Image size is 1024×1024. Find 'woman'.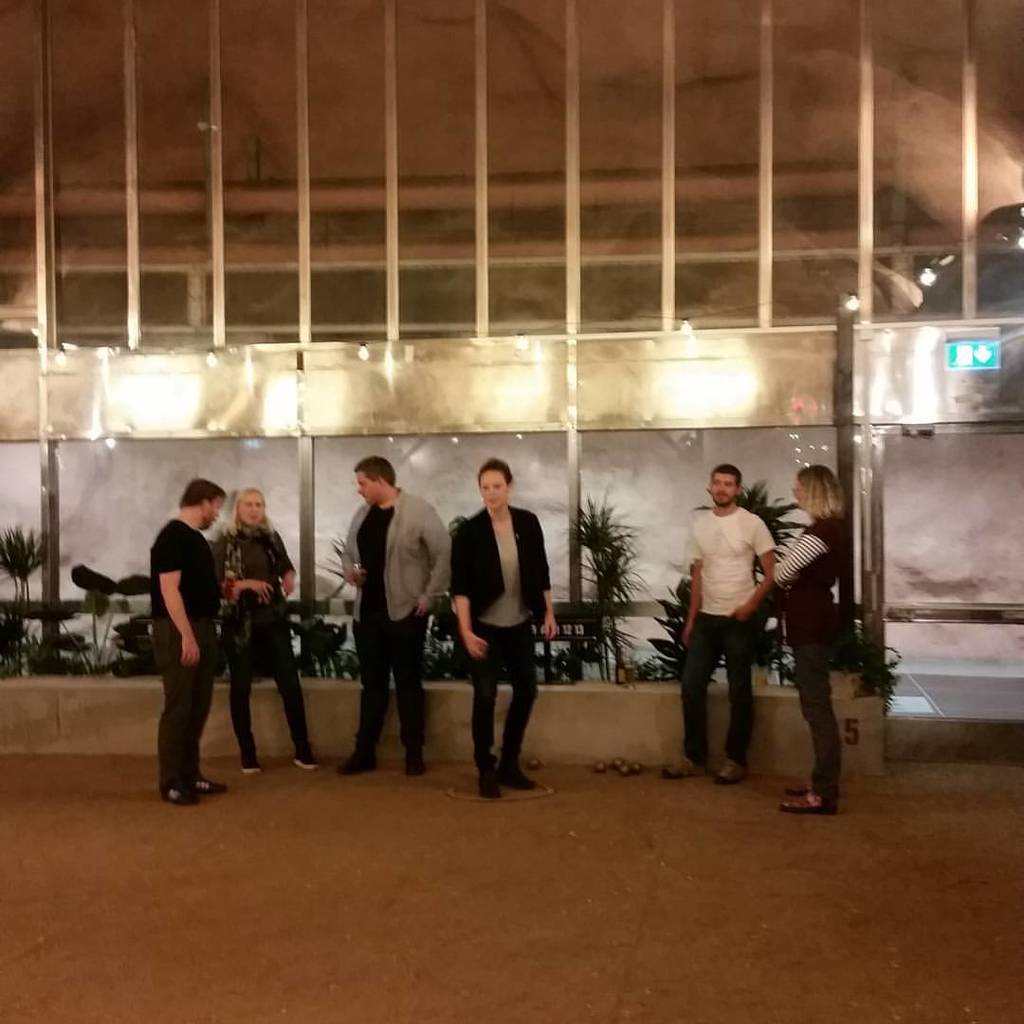
x1=203, y1=483, x2=329, y2=775.
